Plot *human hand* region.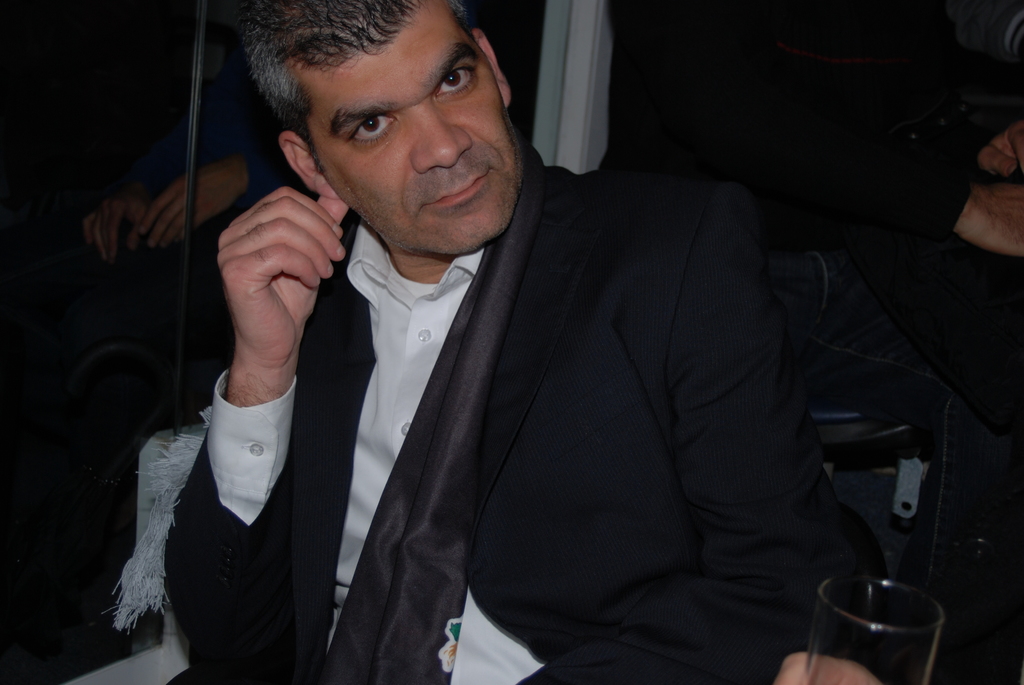
Plotted at [left=77, top=194, right=150, bottom=268].
